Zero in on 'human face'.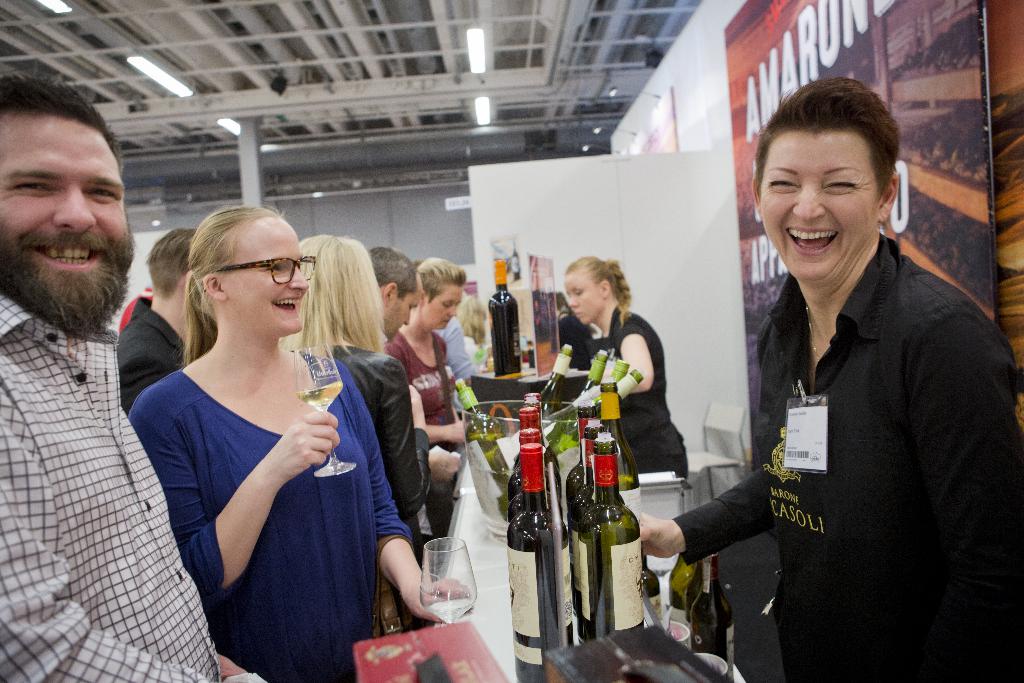
Zeroed in: <region>385, 288, 423, 342</region>.
